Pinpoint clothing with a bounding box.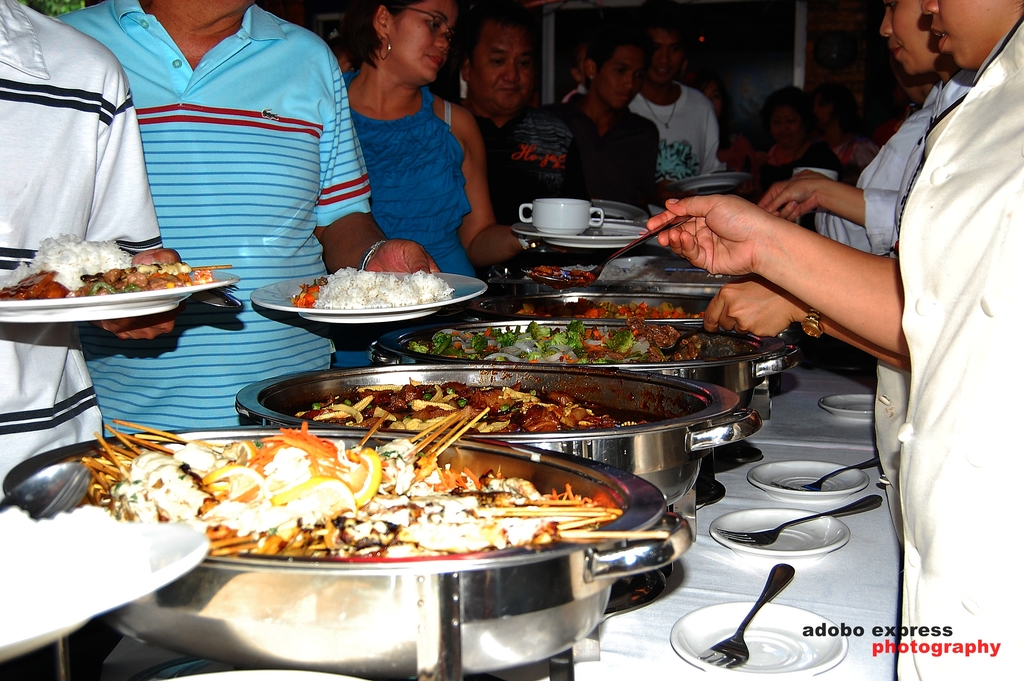
Rect(459, 99, 591, 282).
